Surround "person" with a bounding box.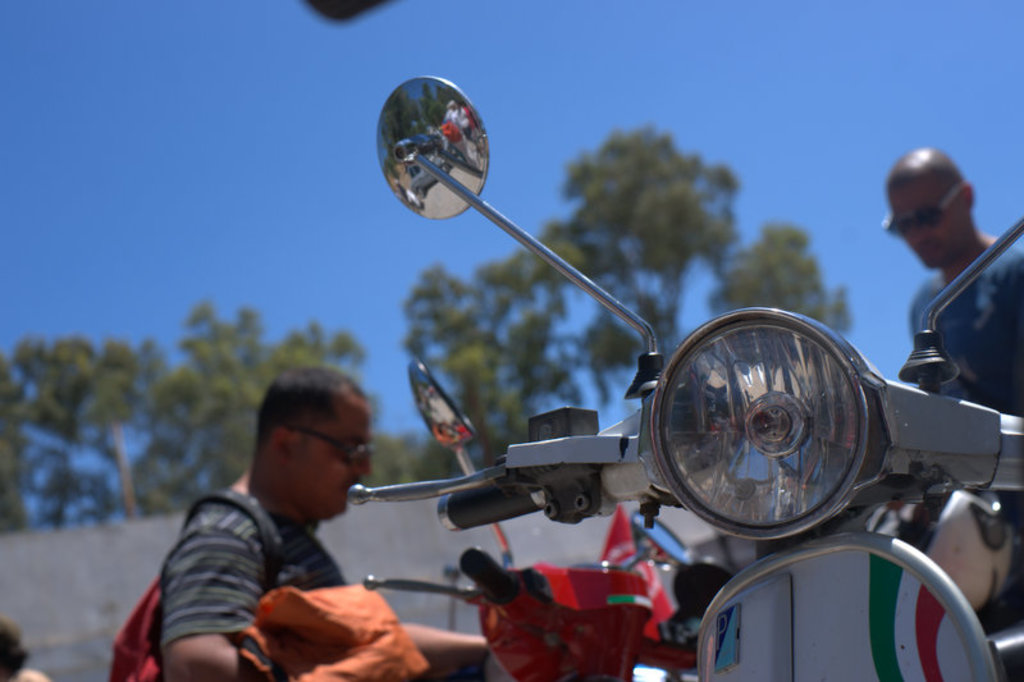
883/142/1023/468.
